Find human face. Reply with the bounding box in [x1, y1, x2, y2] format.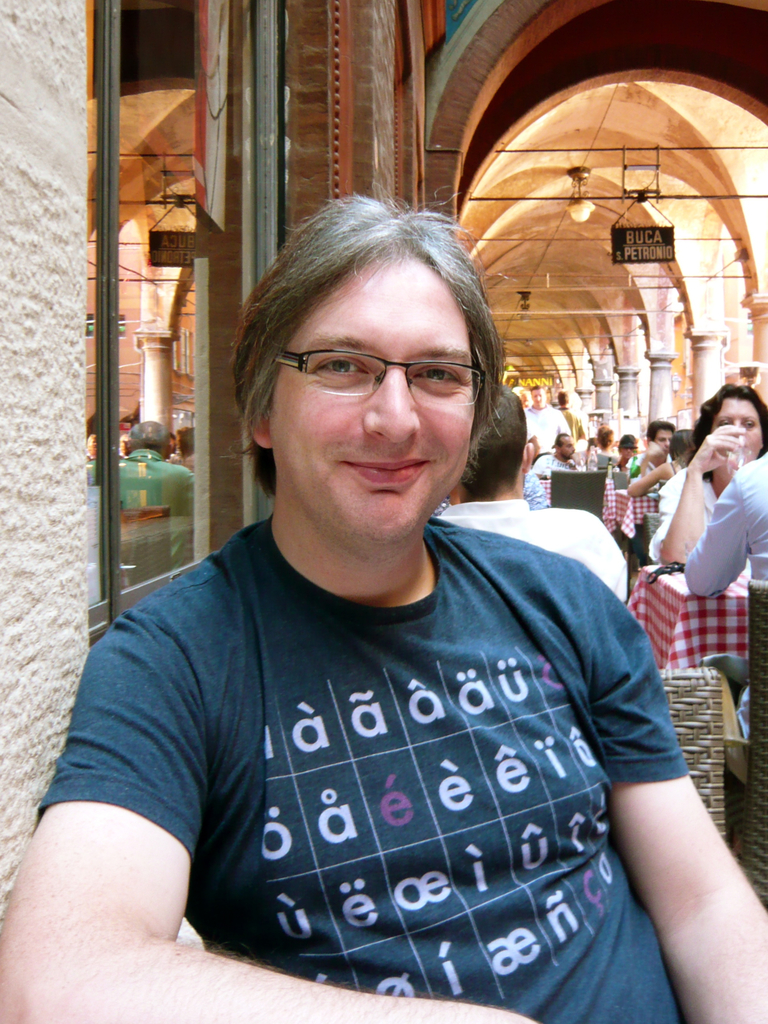
[621, 447, 634, 456].
